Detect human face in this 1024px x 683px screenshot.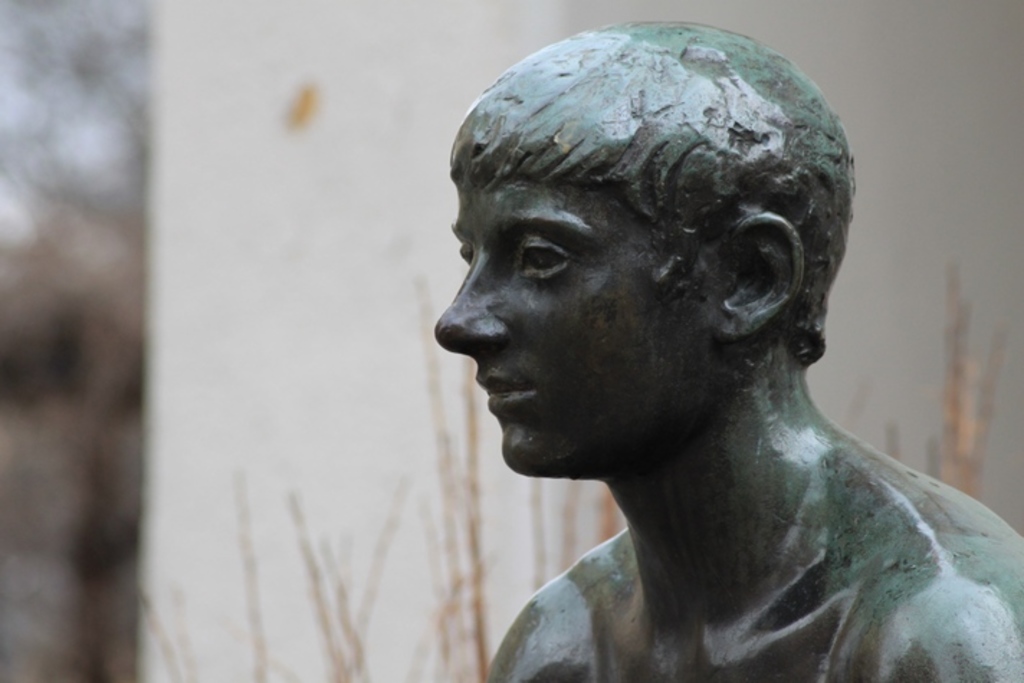
Detection: 436:178:721:477.
